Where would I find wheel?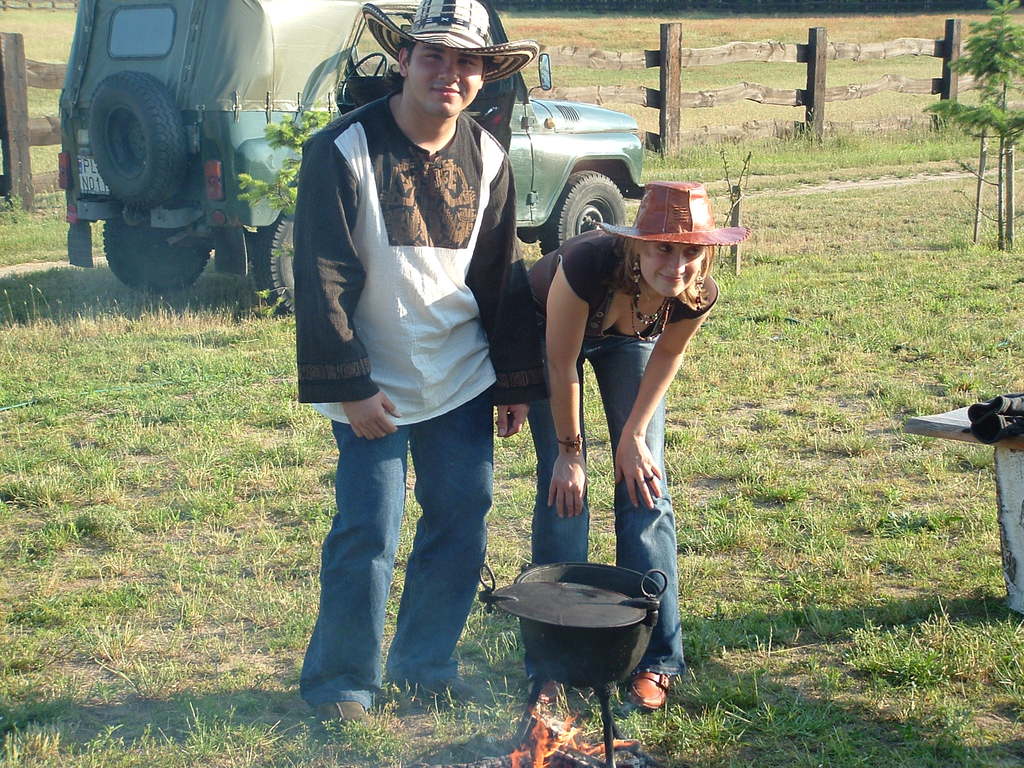
At pyautogui.locateOnScreen(102, 220, 212, 294).
